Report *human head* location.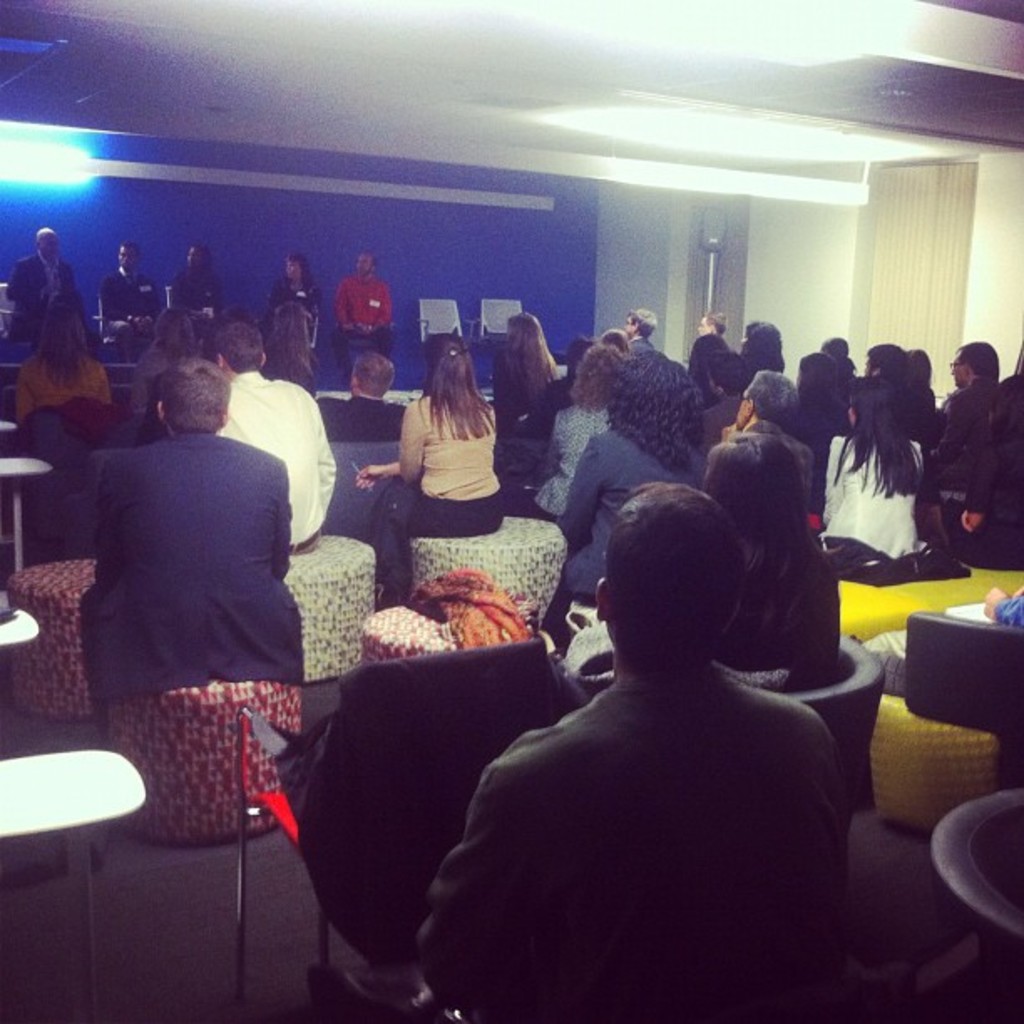
Report: <box>574,343,626,400</box>.
